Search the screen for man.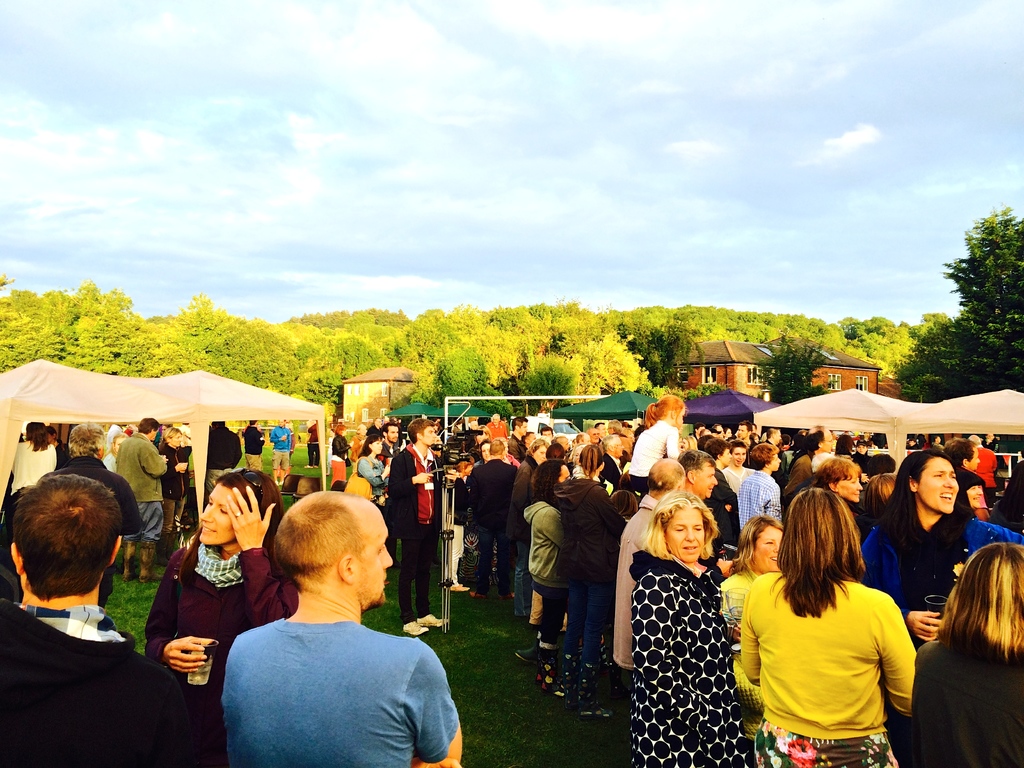
Found at (243,419,264,470).
